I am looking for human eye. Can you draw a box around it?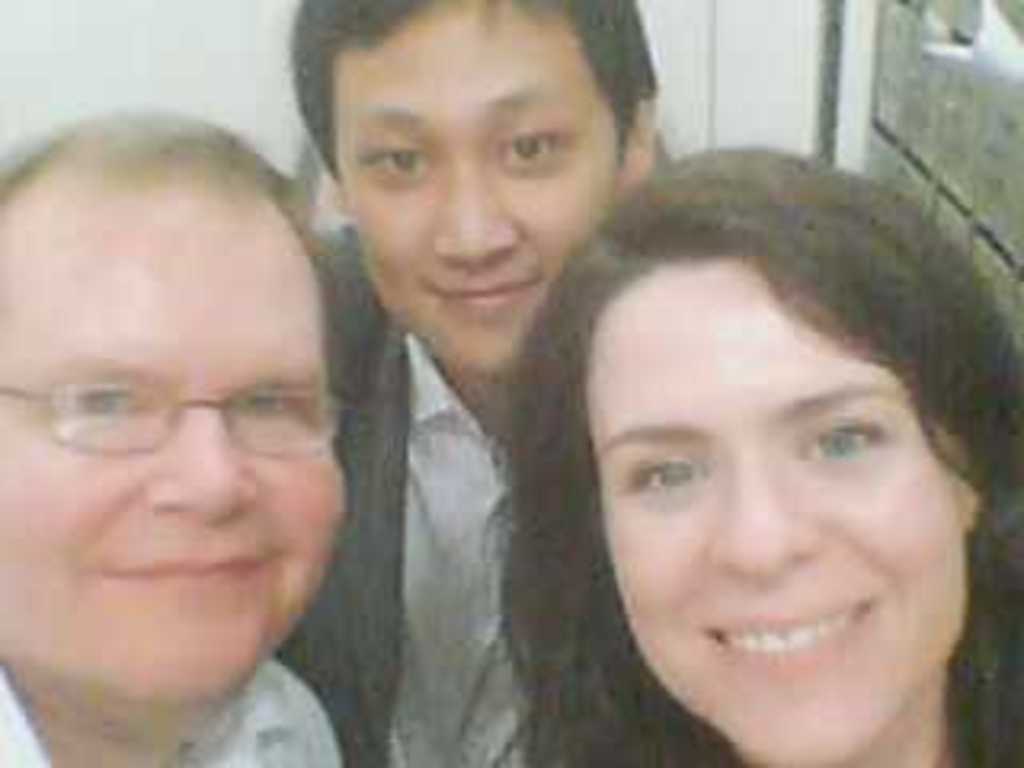
Sure, the bounding box is 355:138:435:182.
